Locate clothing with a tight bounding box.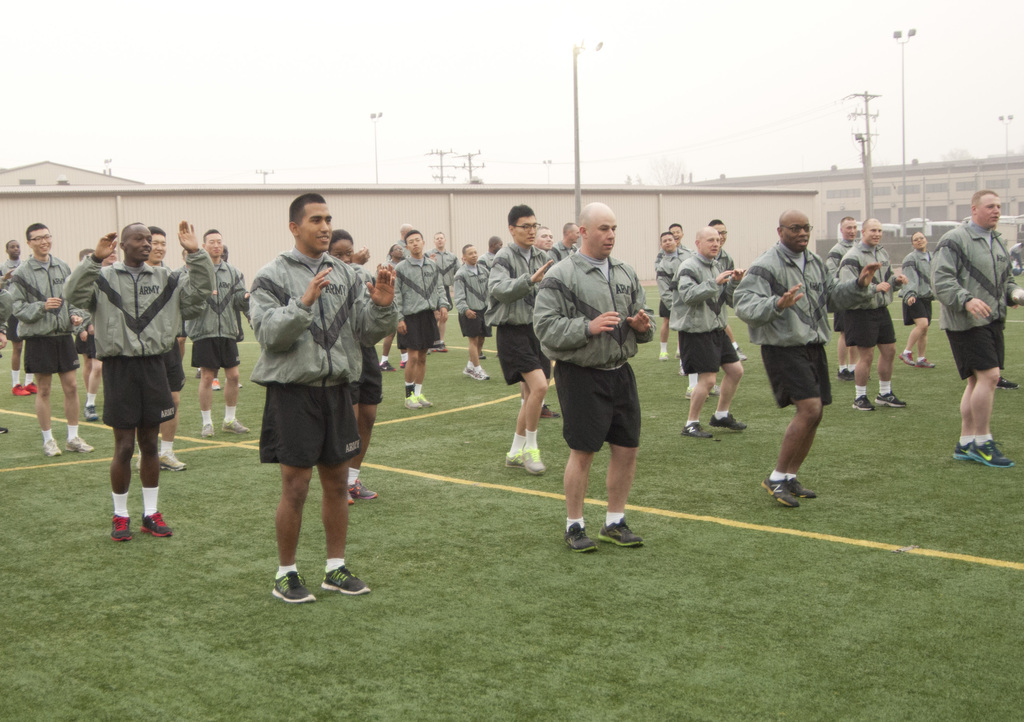
<box>72,303,95,358</box>.
